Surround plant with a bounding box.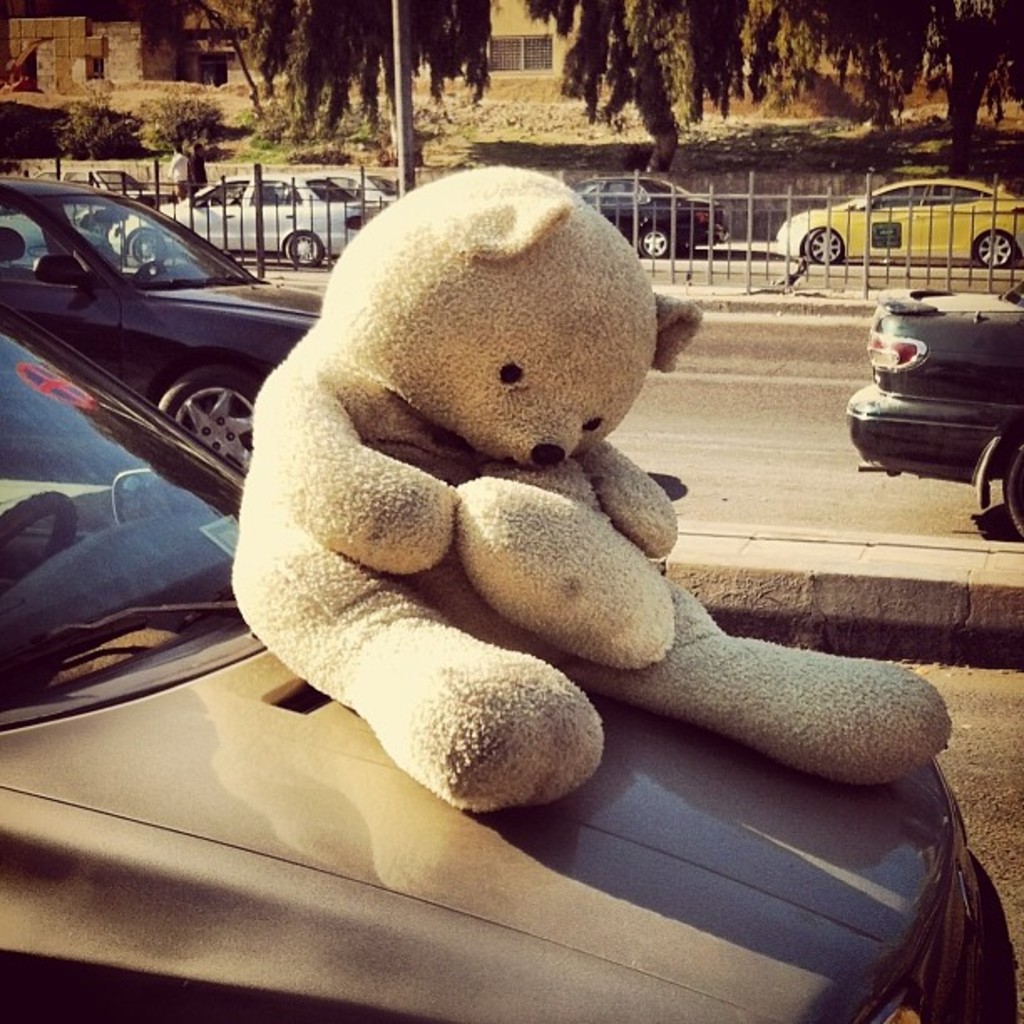
(458, 119, 480, 142).
